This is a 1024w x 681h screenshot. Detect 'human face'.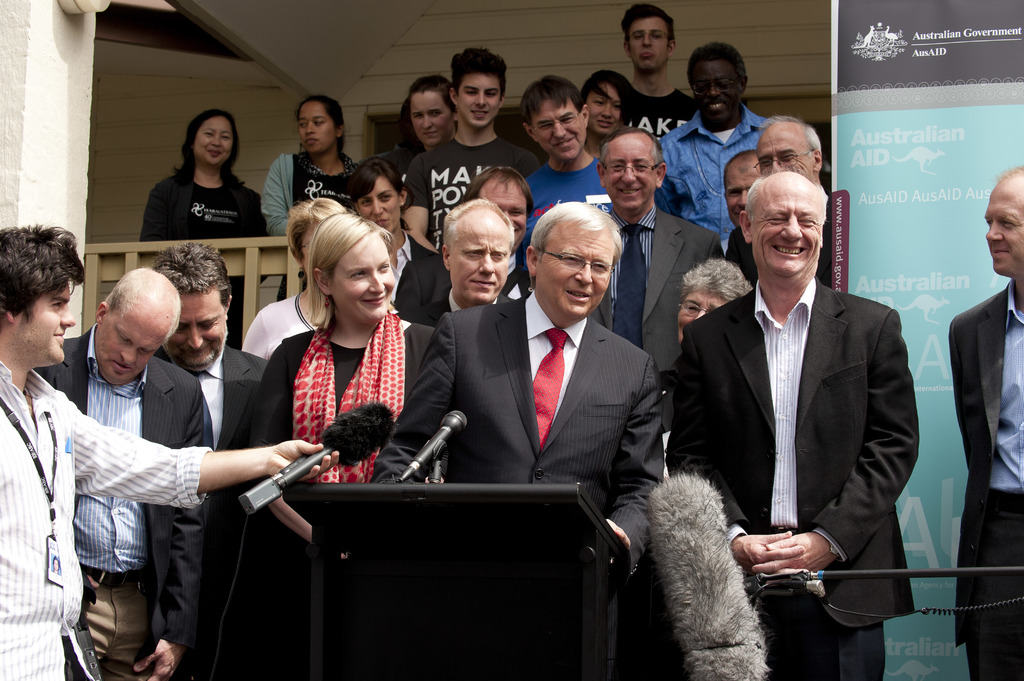
pyautogui.locateOnScreen(676, 288, 732, 346).
